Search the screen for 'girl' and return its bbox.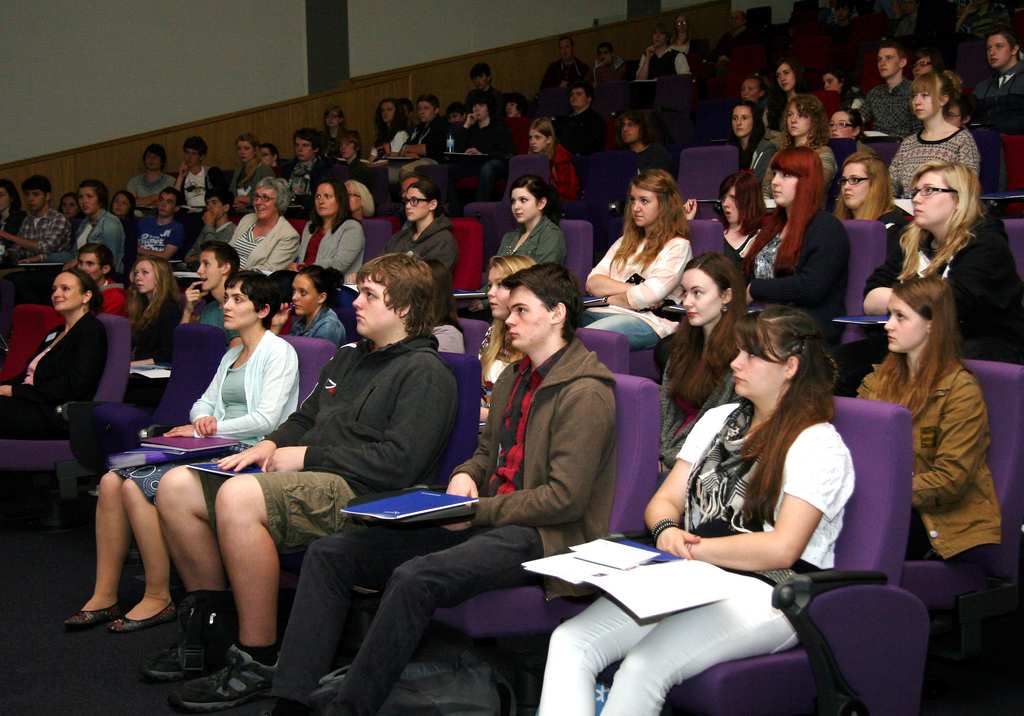
Found: detection(477, 251, 536, 426).
